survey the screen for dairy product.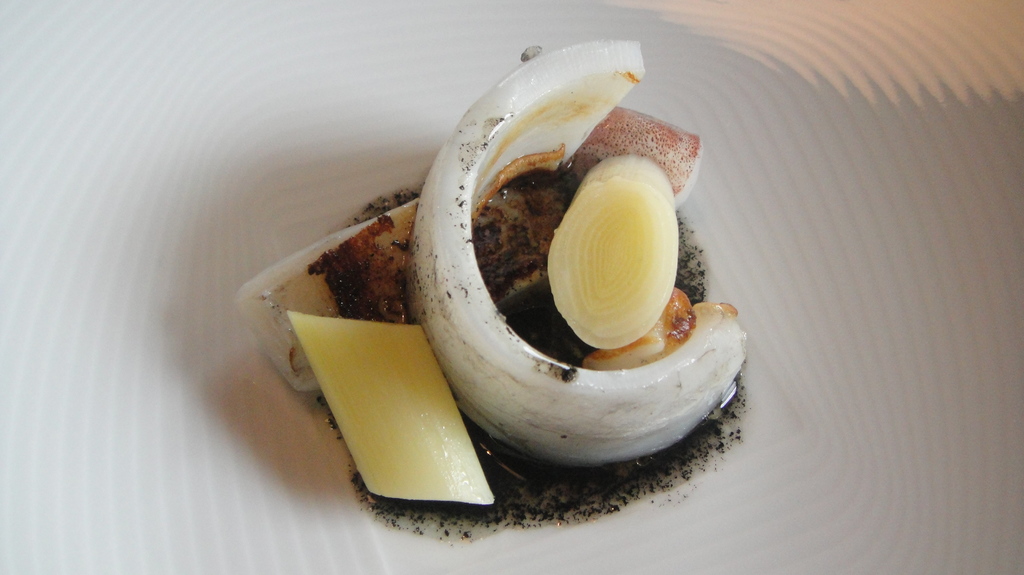
Survey found: <bbox>366, 35, 790, 477</bbox>.
